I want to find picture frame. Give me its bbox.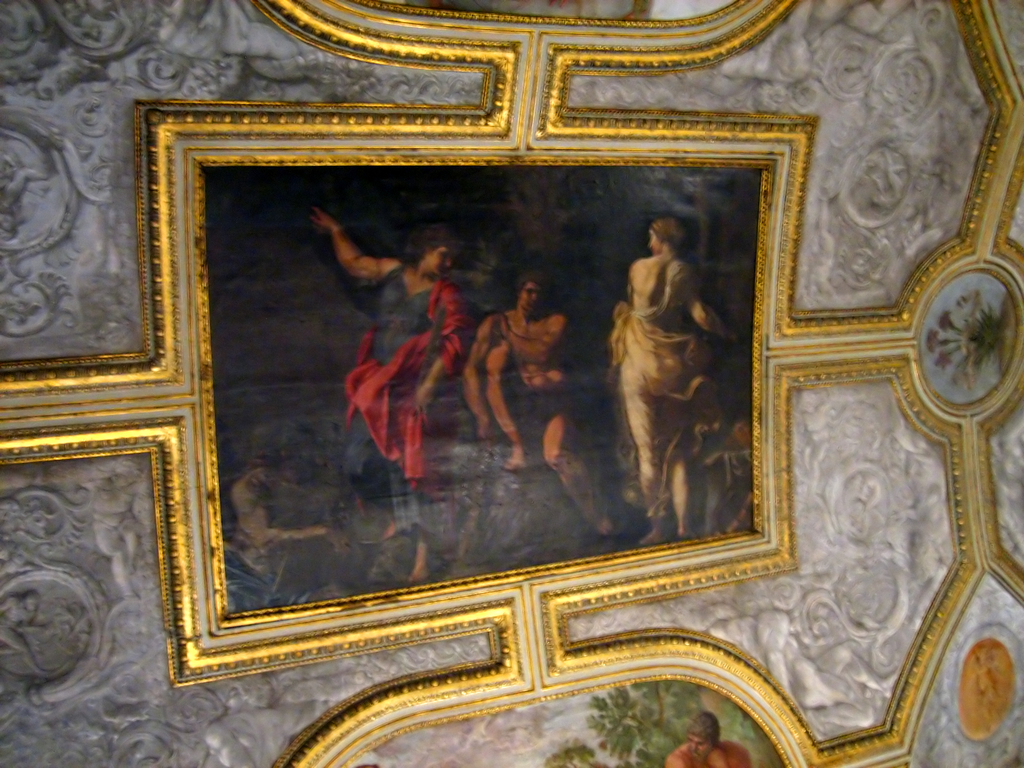
select_region(181, 131, 858, 609).
